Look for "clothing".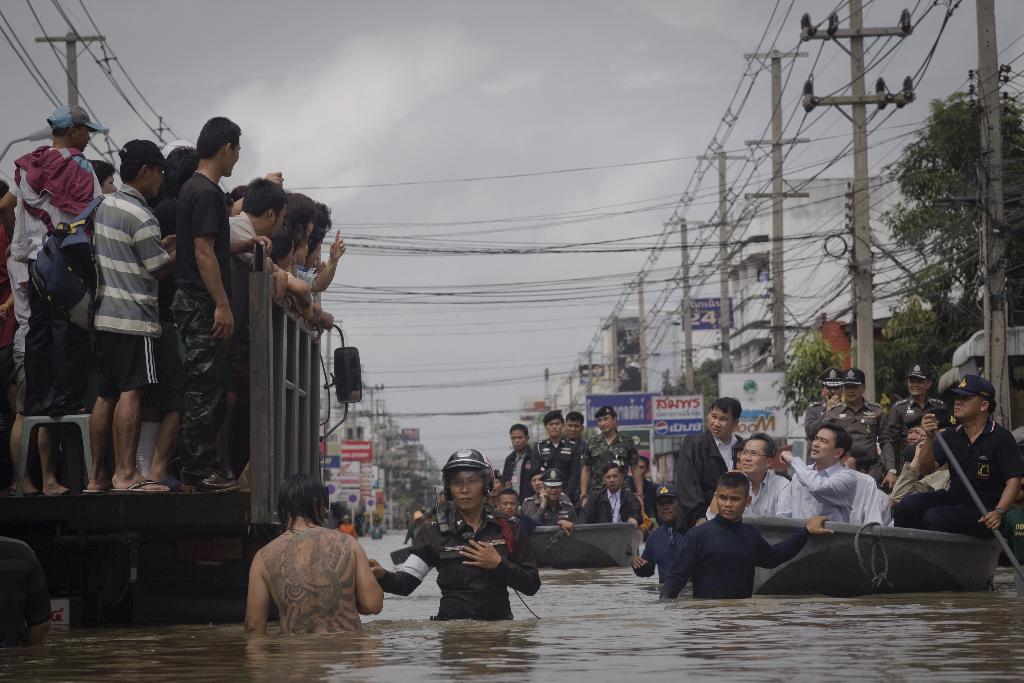
Found: bbox=[495, 435, 660, 527].
